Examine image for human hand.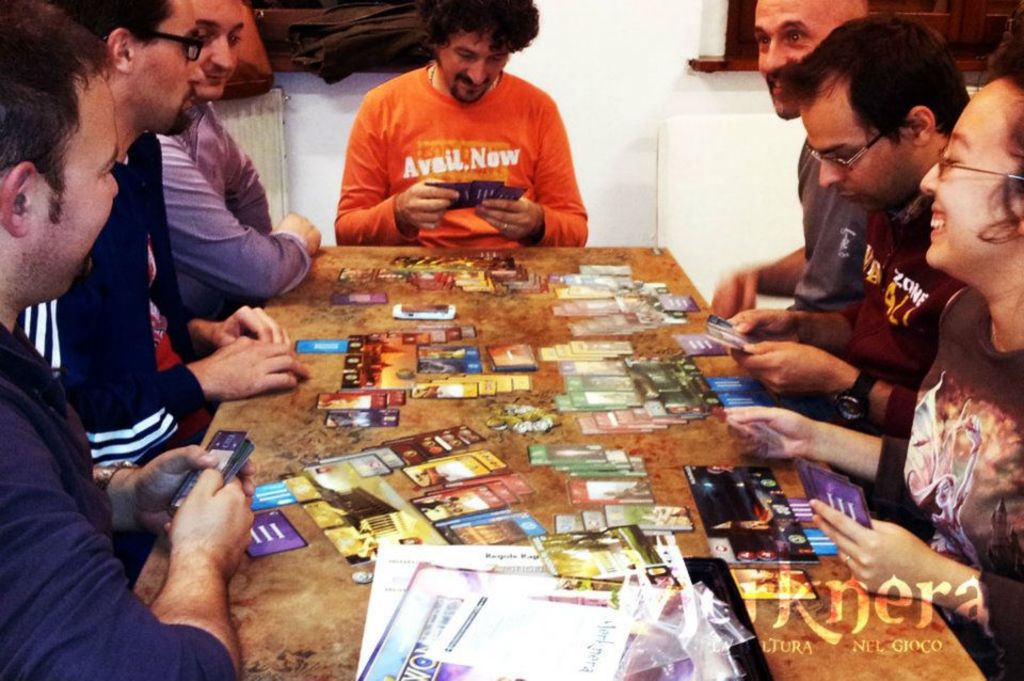
Examination result: 163,468,254,585.
